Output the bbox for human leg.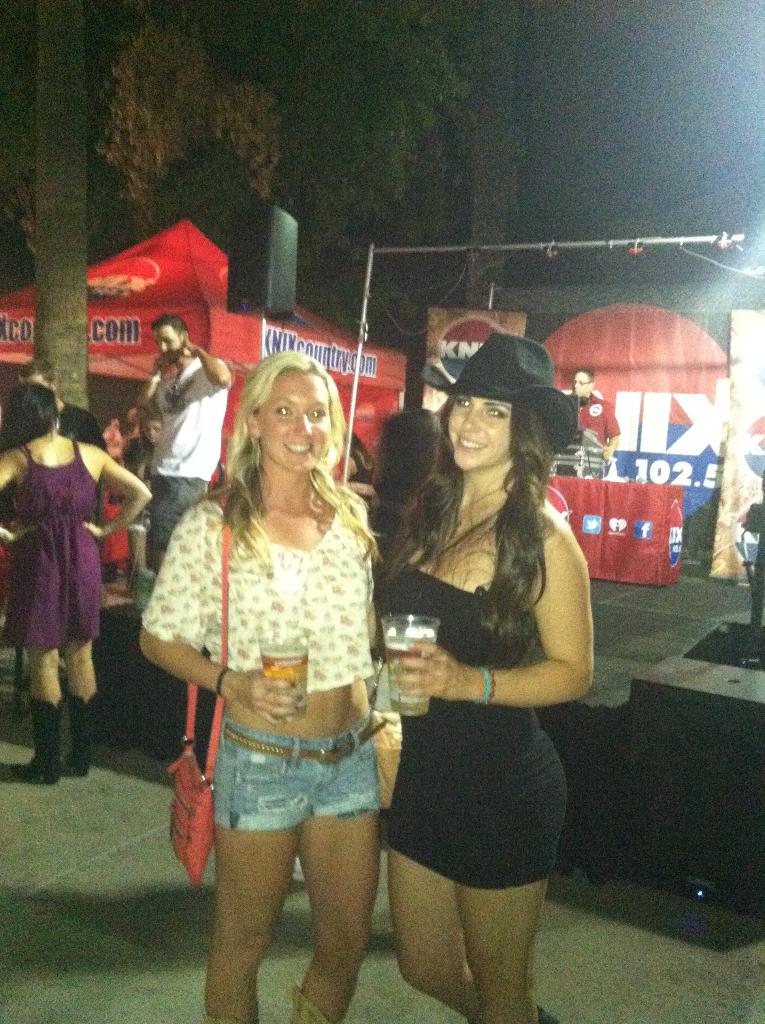
region(52, 522, 98, 778).
